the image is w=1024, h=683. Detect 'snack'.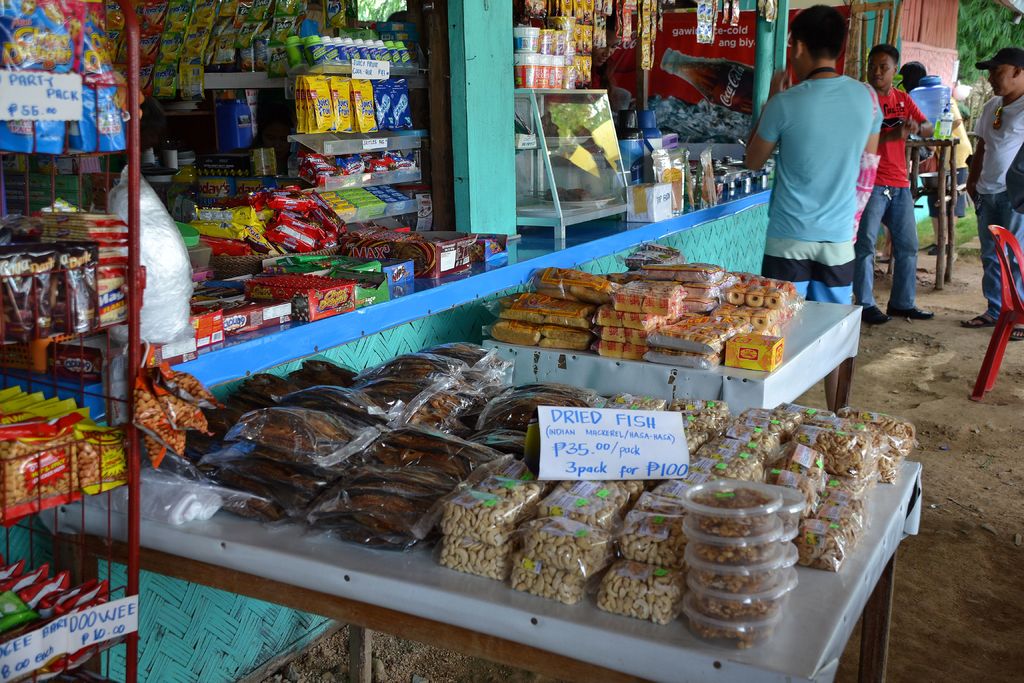
Detection: detection(143, 379, 218, 444).
